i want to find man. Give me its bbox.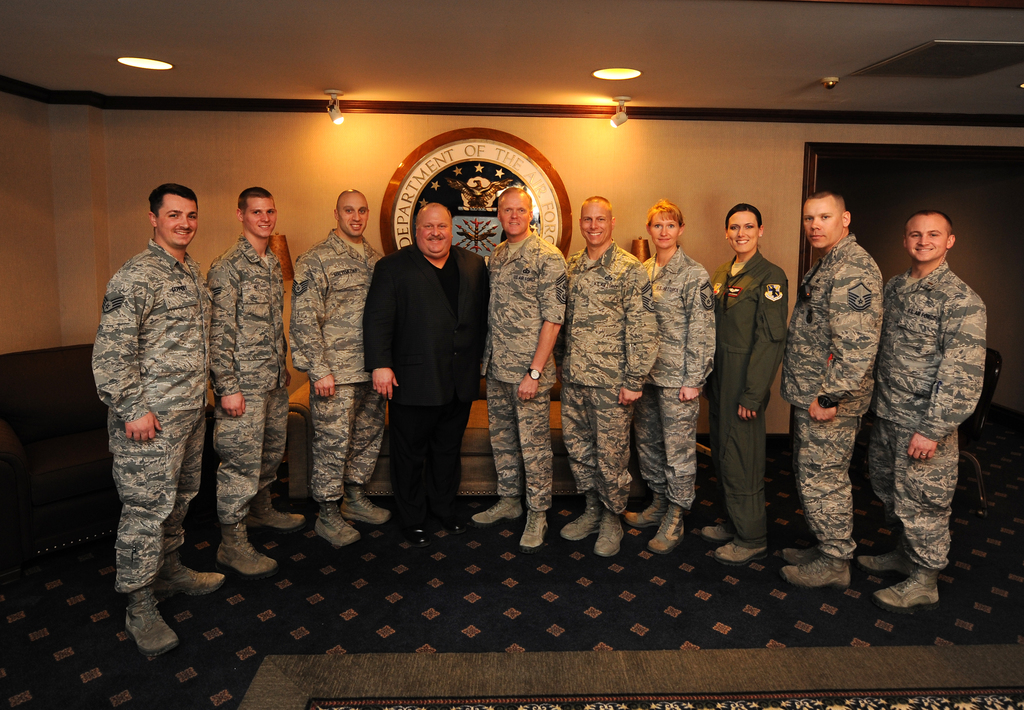
BBox(204, 186, 309, 571).
